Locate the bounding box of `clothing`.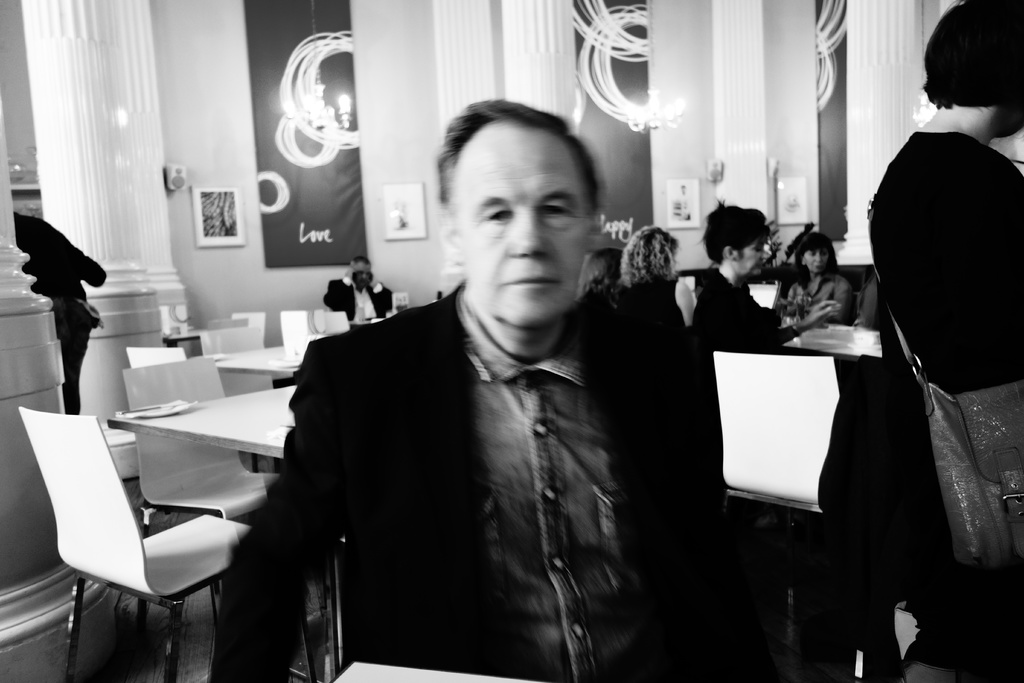
Bounding box: [312, 279, 397, 331].
